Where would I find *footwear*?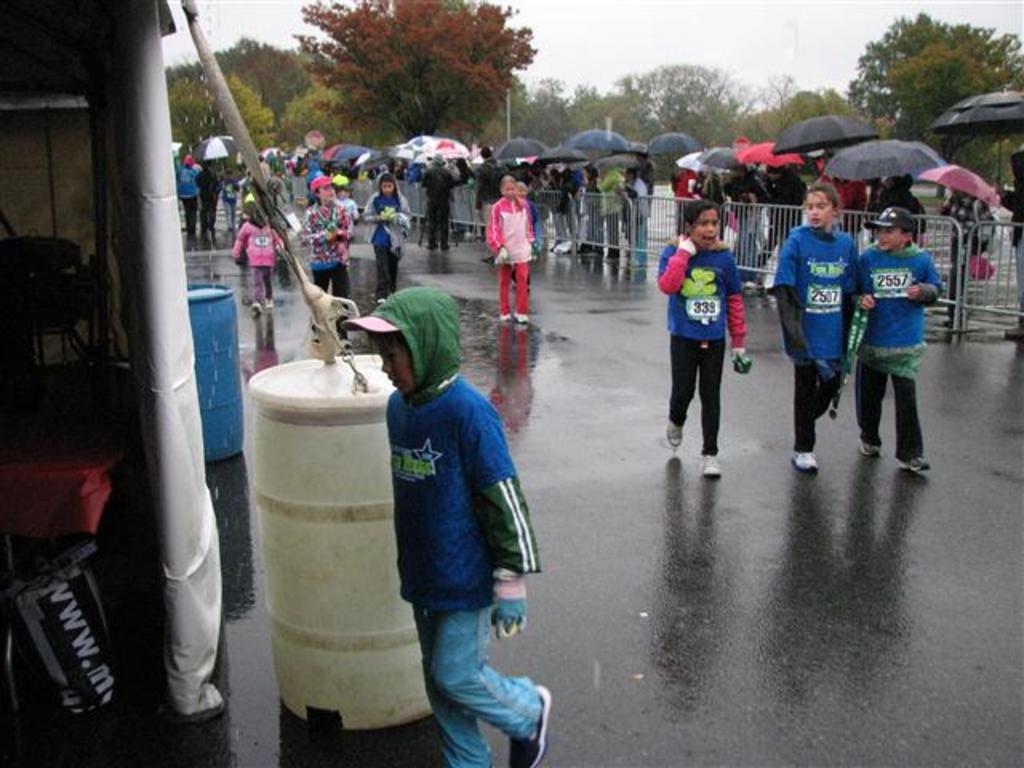
At <bbox>853, 435, 883, 456</bbox>.
